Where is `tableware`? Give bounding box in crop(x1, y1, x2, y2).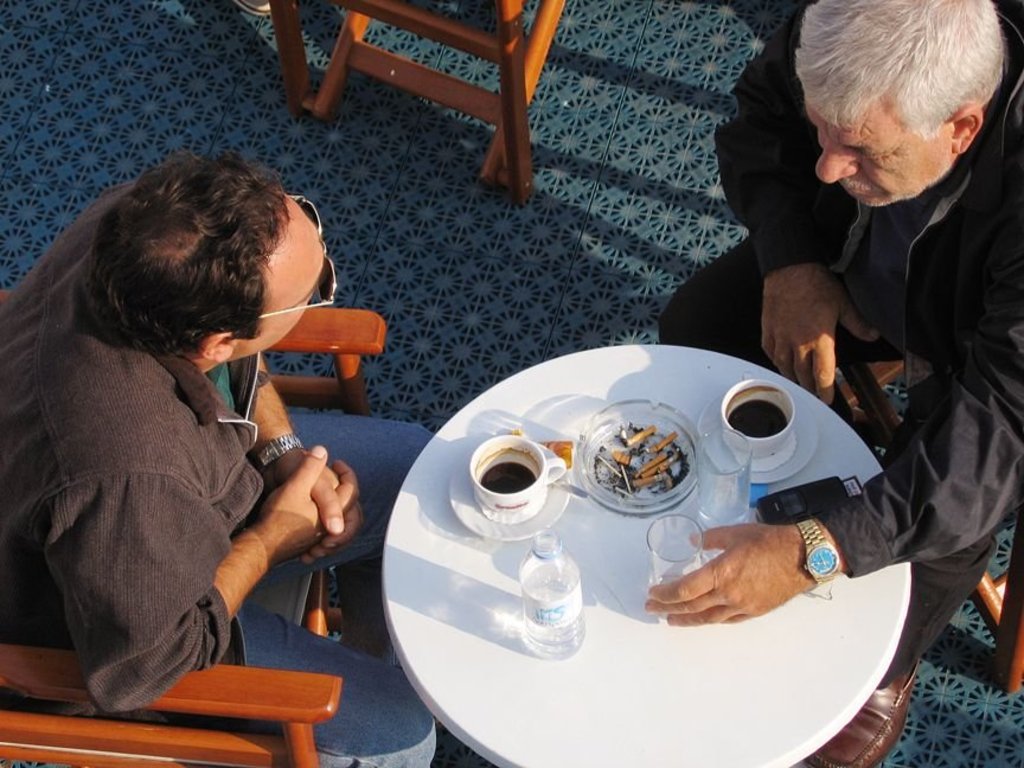
crop(518, 529, 588, 665).
